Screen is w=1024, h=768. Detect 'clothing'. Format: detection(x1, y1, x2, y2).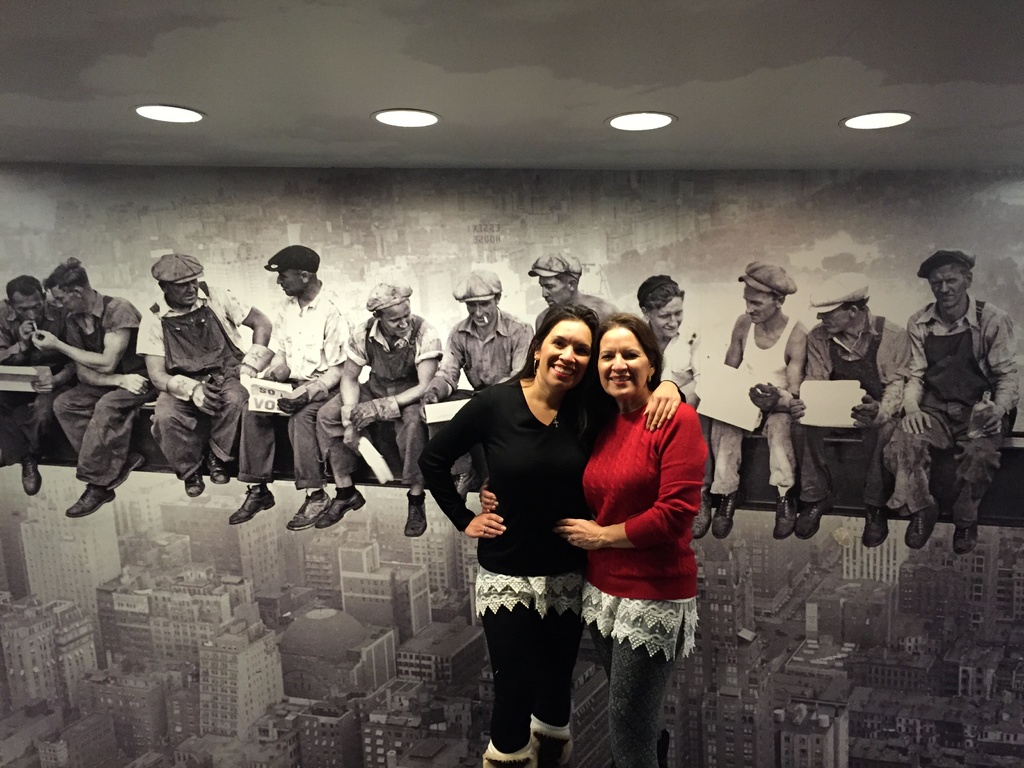
detection(528, 289, 616, 342).
